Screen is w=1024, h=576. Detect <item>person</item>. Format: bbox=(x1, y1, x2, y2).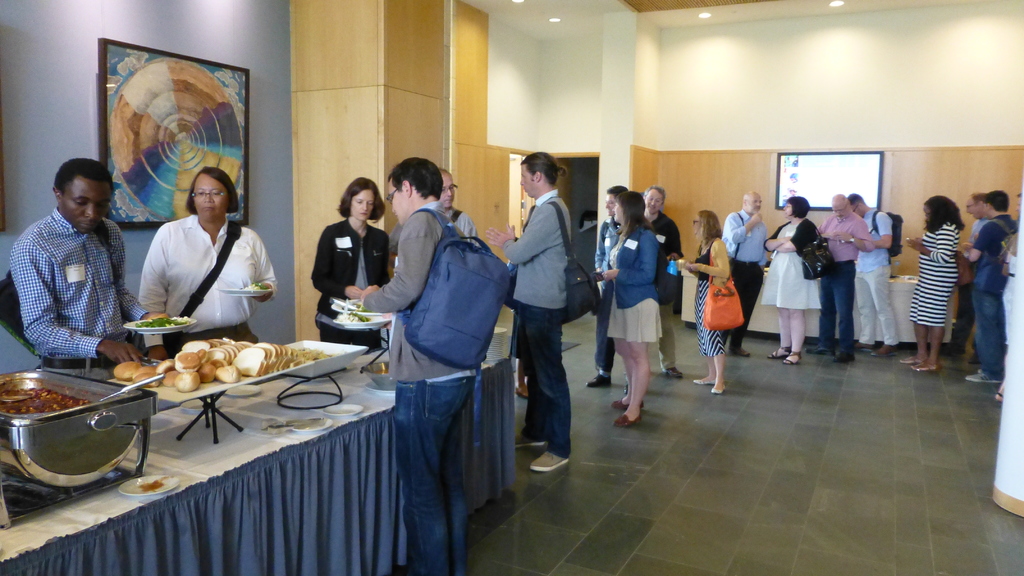
bbox=(634, 186, 686, 386).
